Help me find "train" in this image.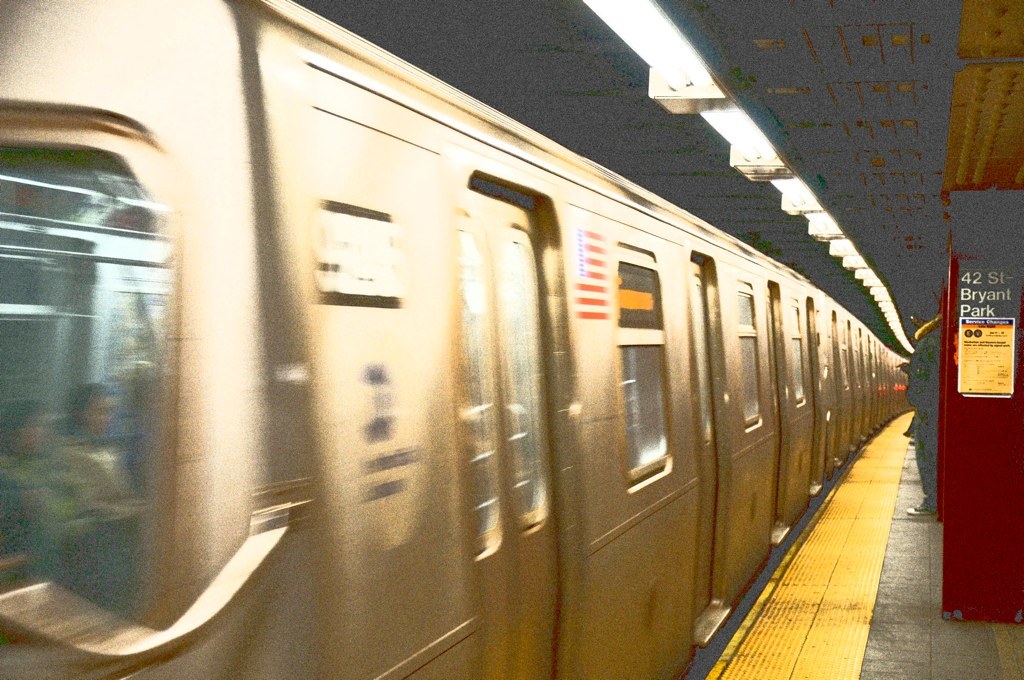
Found it: {"left": 0, "top": 0, "right": 916, "bottom": 671}.
